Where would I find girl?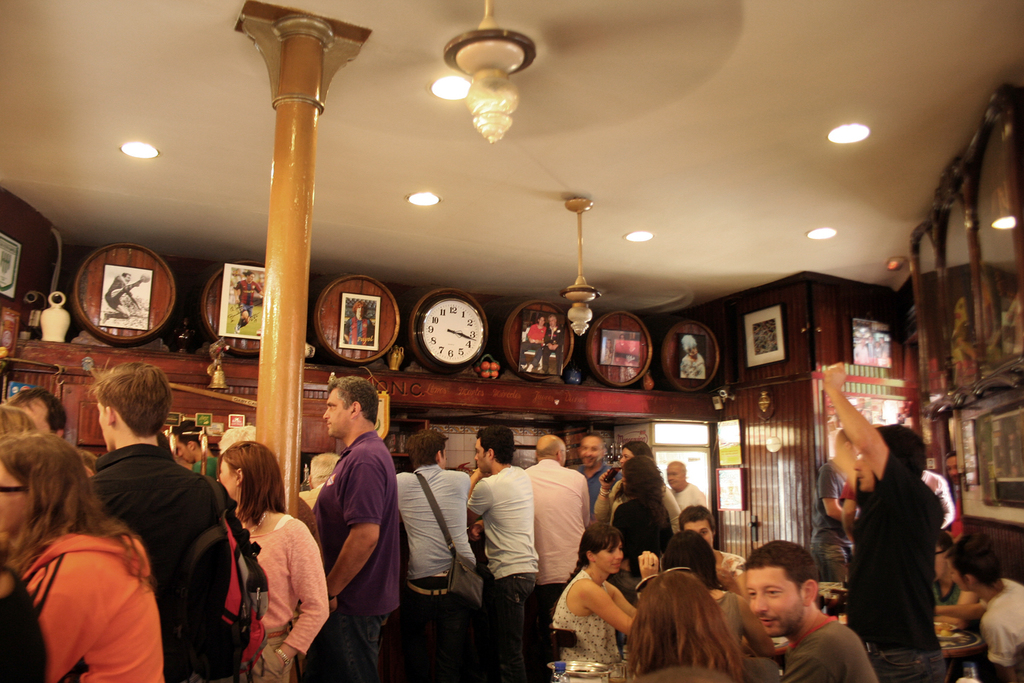
At (546, 526, 661, 682).
